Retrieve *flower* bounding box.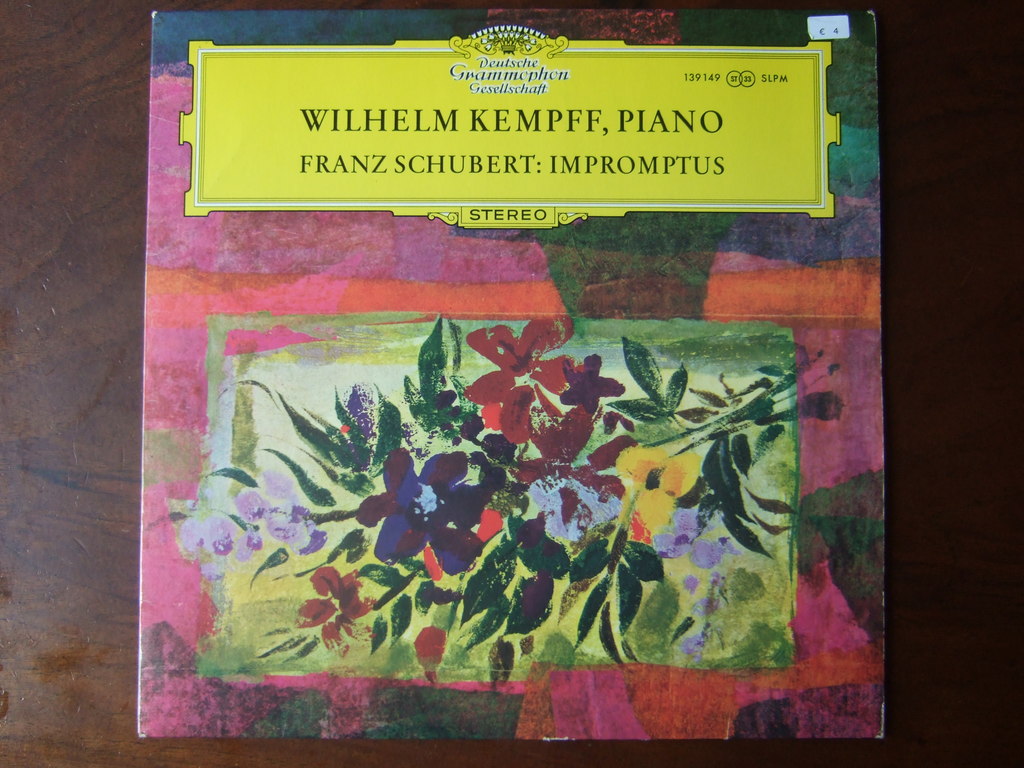
Bounding box: bbox(179, 467, 330, 561).
